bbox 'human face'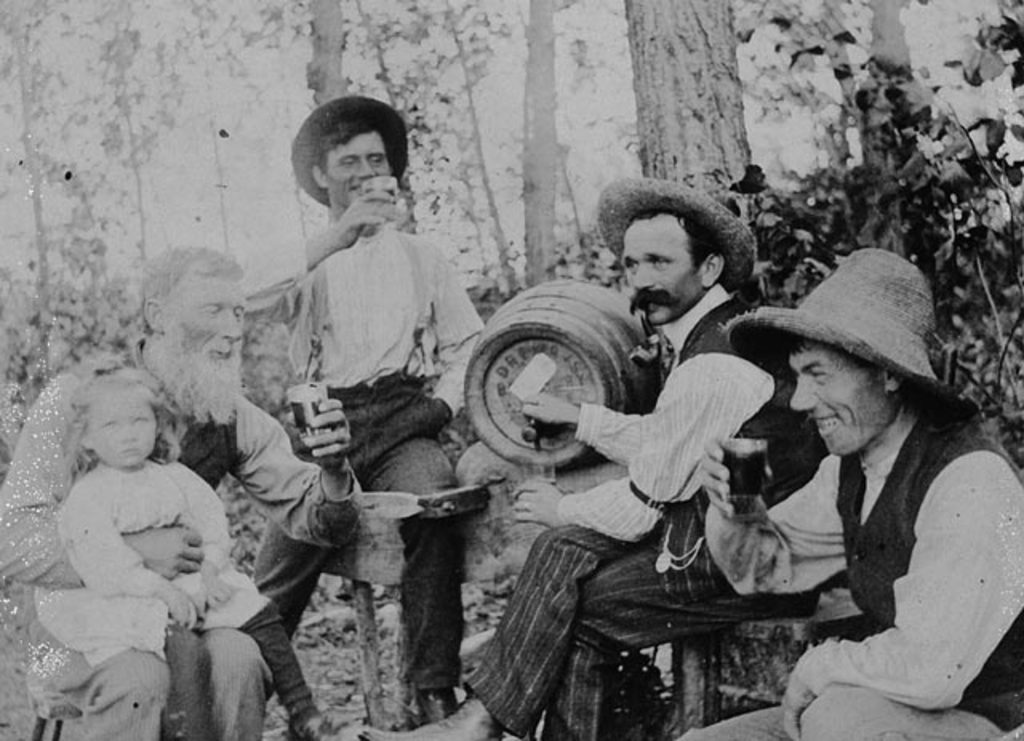
[168, 272, 248, 360]
